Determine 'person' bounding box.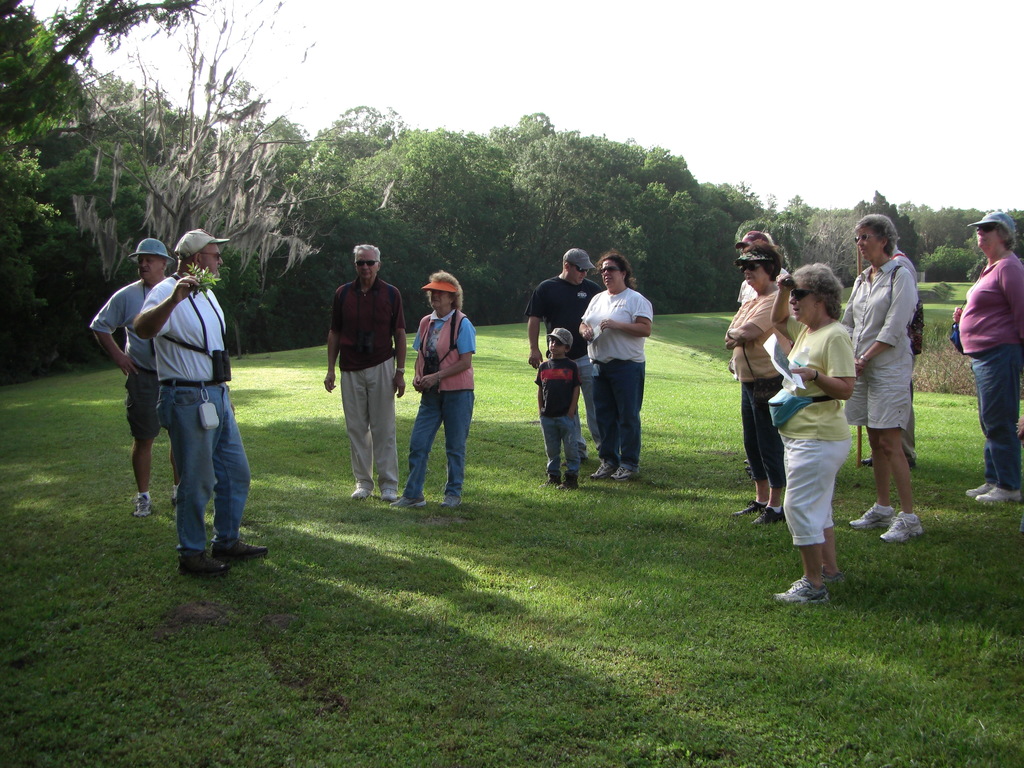
Determined: (525,249,606,470).
